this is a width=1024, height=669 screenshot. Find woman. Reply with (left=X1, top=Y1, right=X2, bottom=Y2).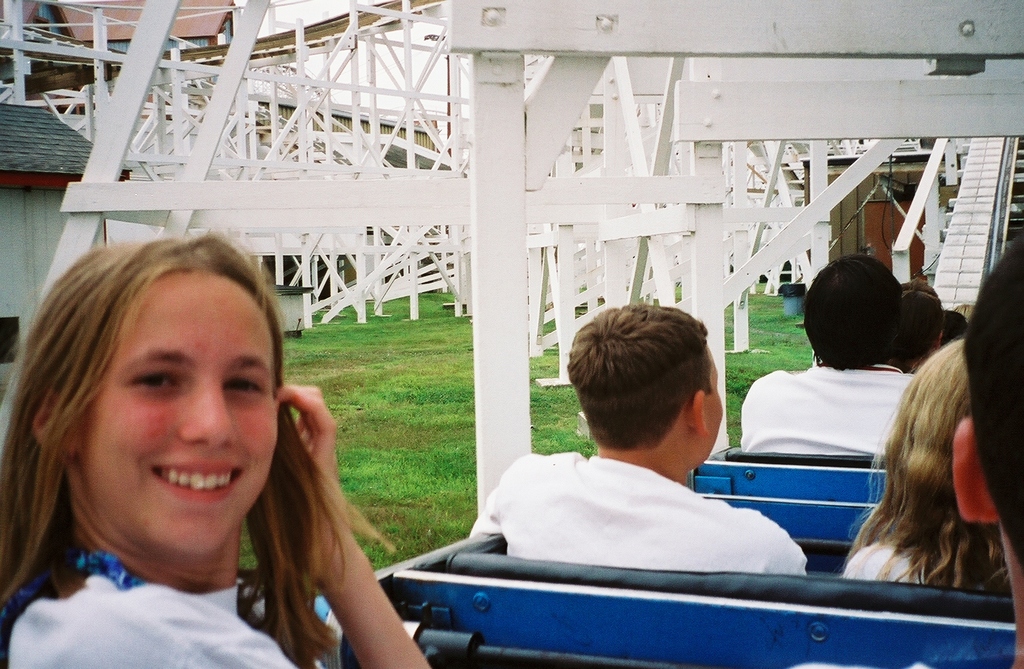
(left=829, top=329, right=1018, bottom=607).
